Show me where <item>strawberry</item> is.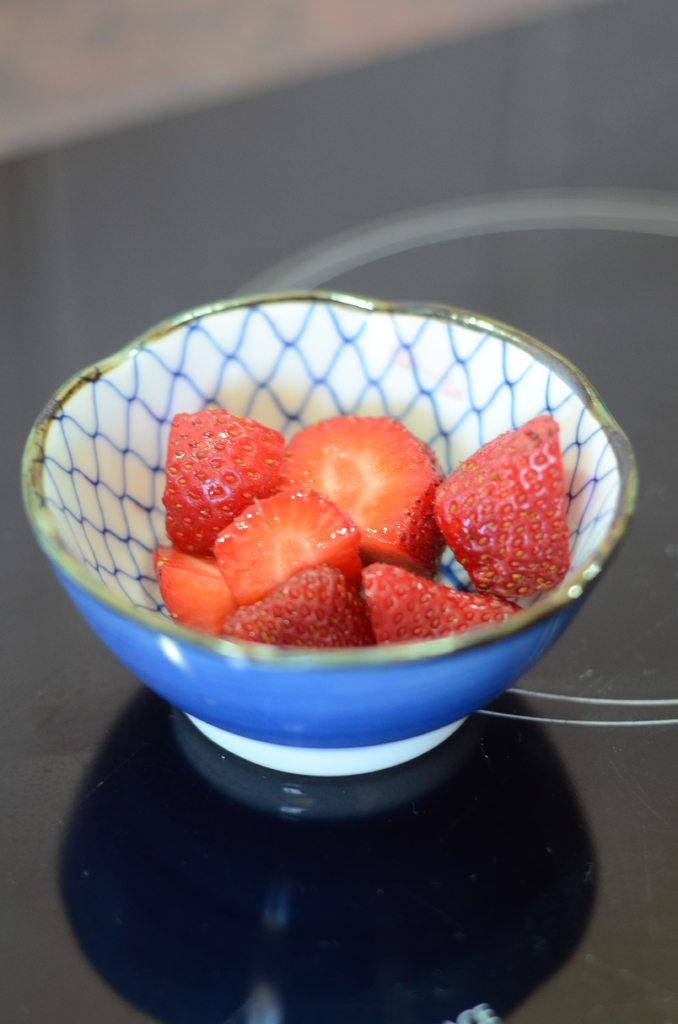
<item>strawberry</item> is at [437, 426, 593, 610].
